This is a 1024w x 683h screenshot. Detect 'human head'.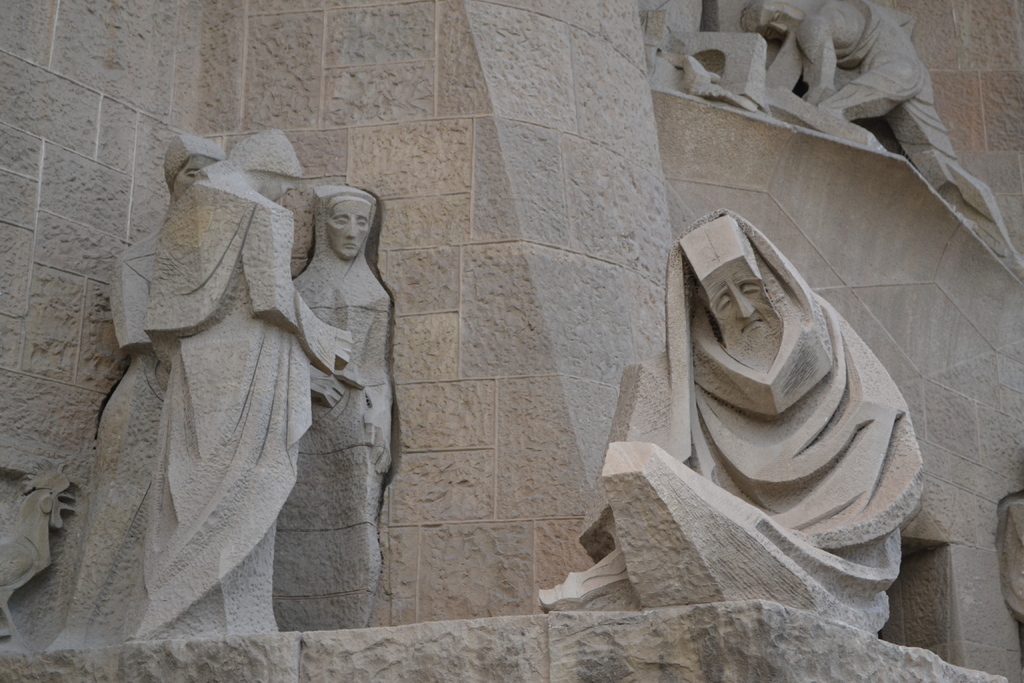
locate(294, 180, 368, 274).
